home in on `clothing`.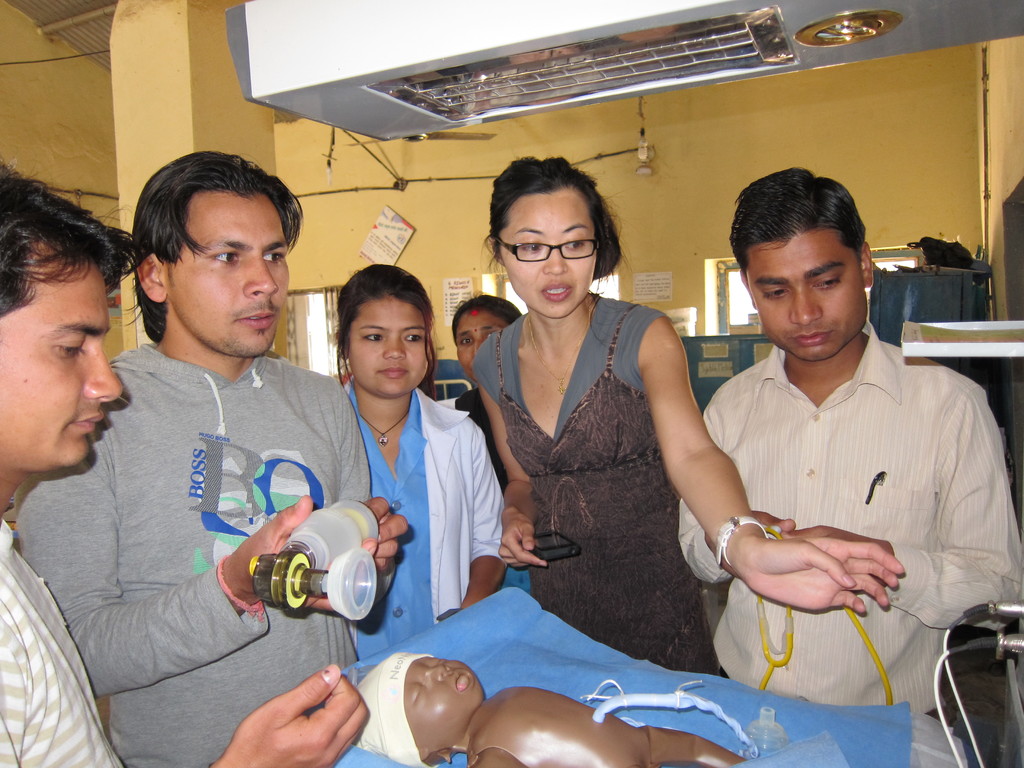
Homed in at 675 308 994 708.
